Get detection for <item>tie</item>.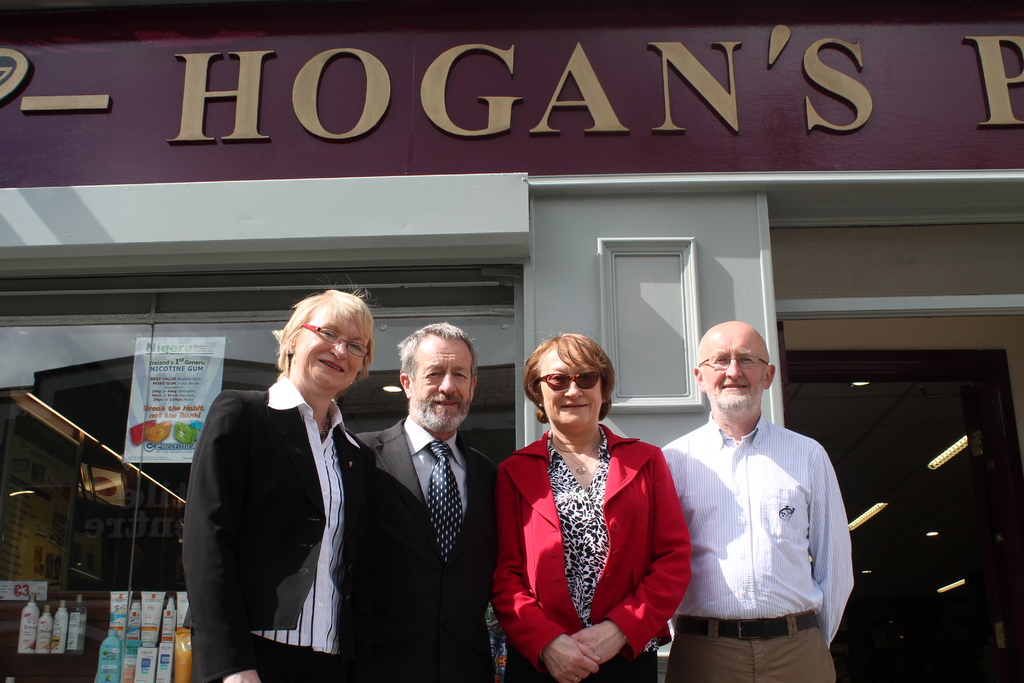
Detection: [x1=428, y1=439, x2=468, y2=566].
